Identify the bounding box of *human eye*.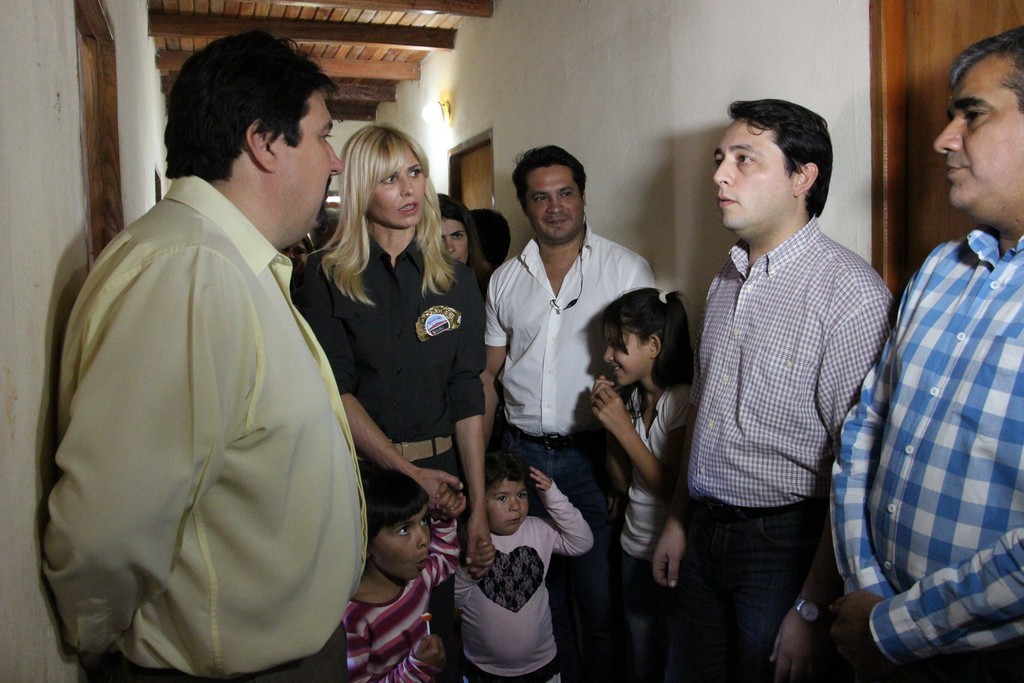
bbox(736, 152, 756, 167).
